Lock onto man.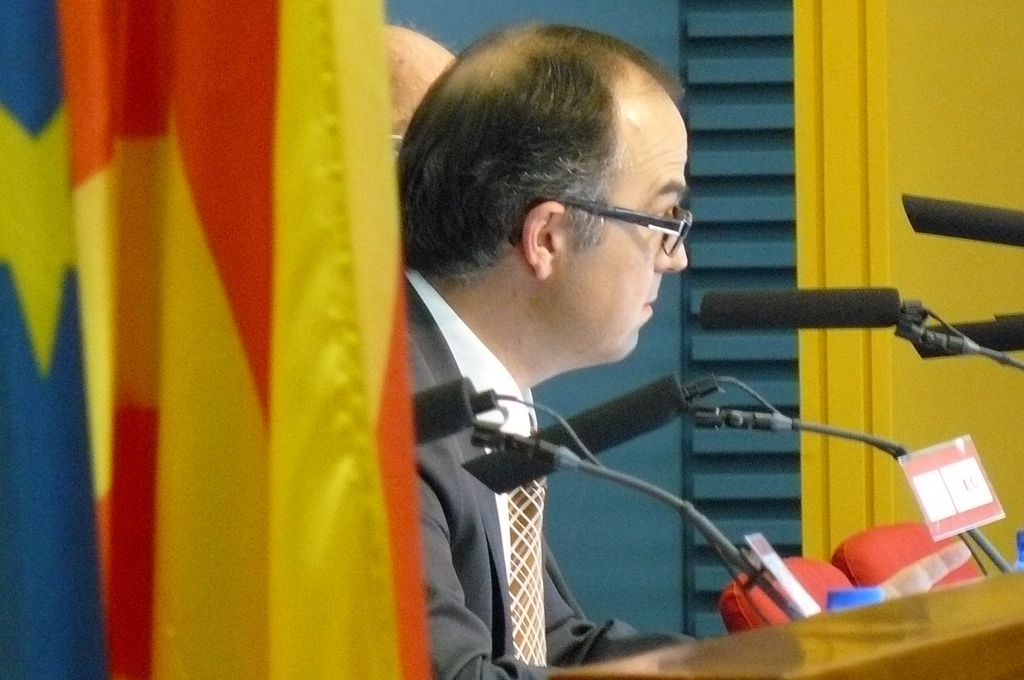
Locked: pyautogui.locateOnScreen(391, 35, 694, 677).
